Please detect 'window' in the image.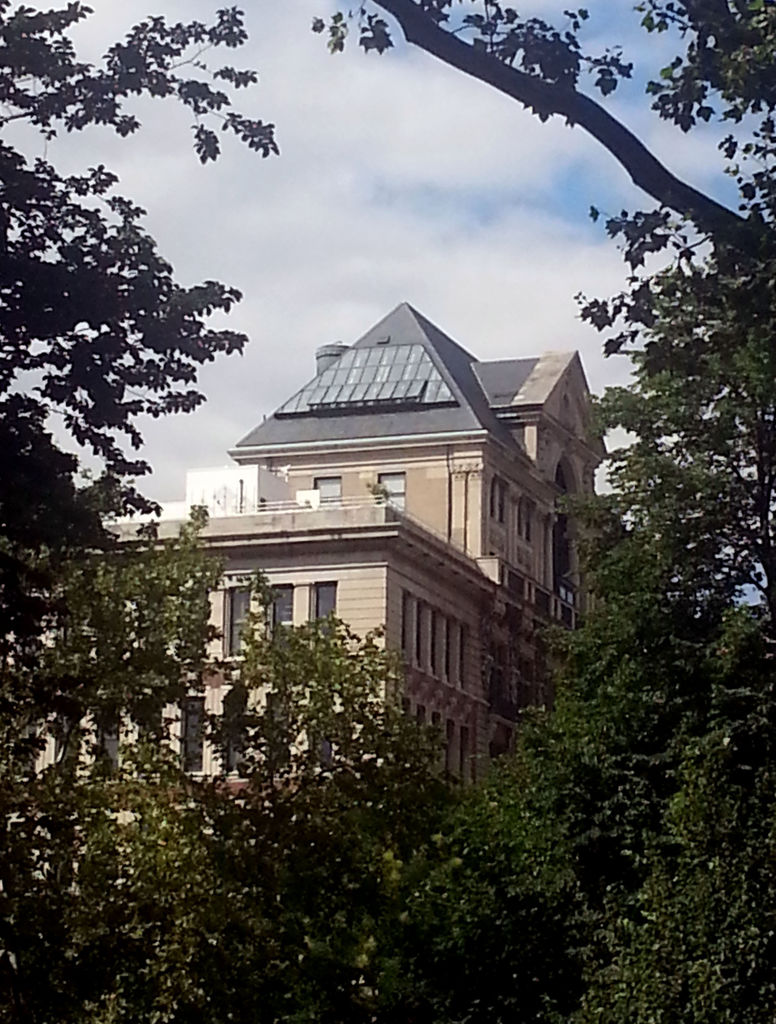
225:590:249:651.
